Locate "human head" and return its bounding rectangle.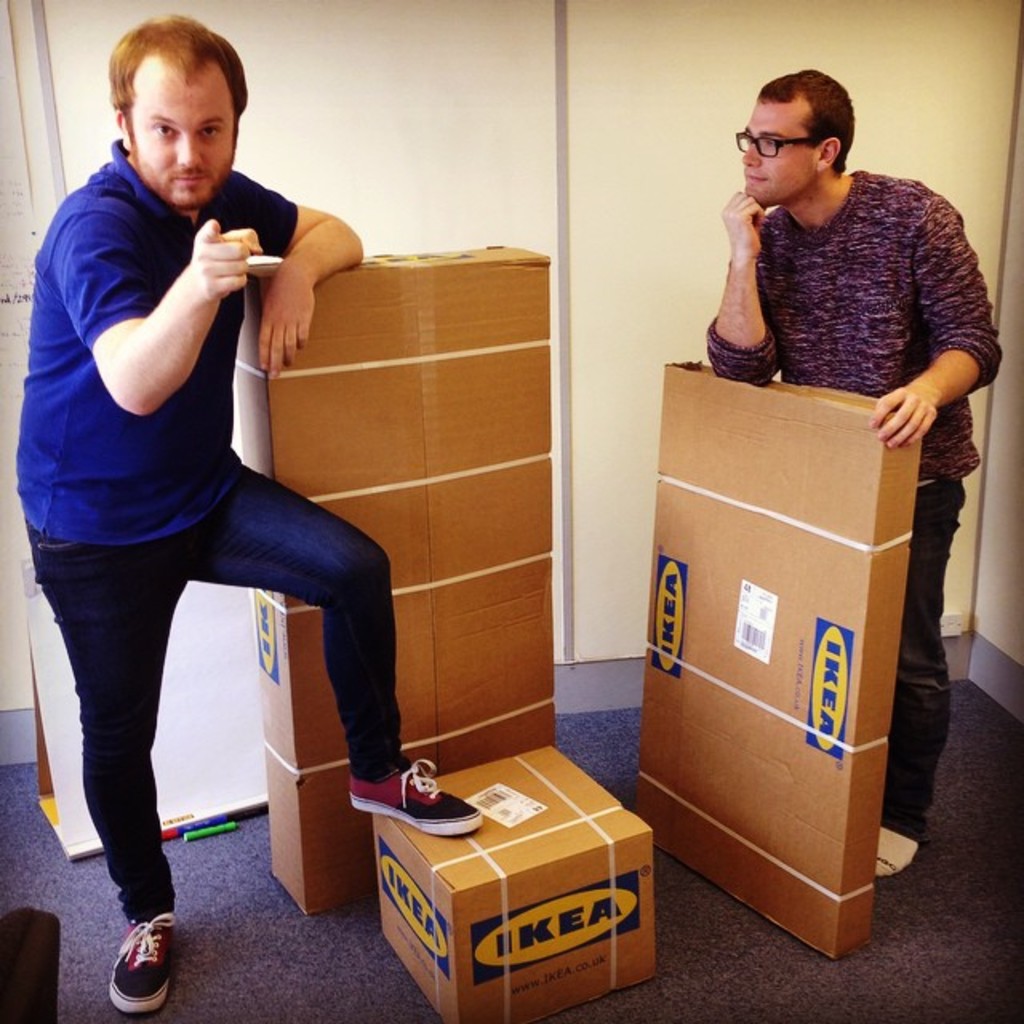
[744, 67, 851, 208].
